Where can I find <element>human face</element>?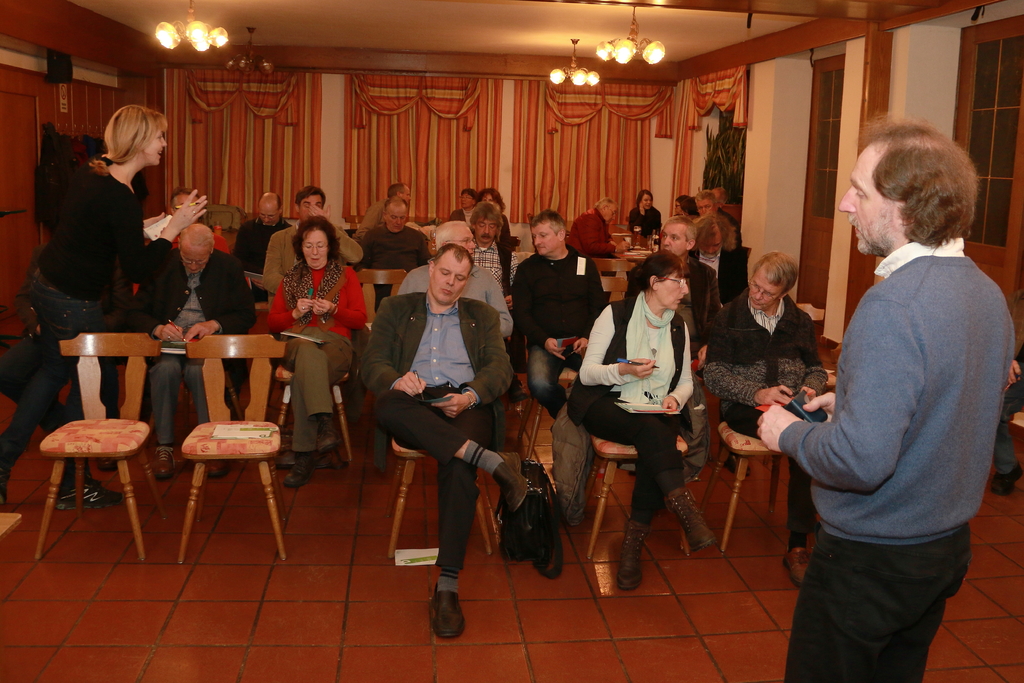
You can find it at (662, 278, 690, 309).
